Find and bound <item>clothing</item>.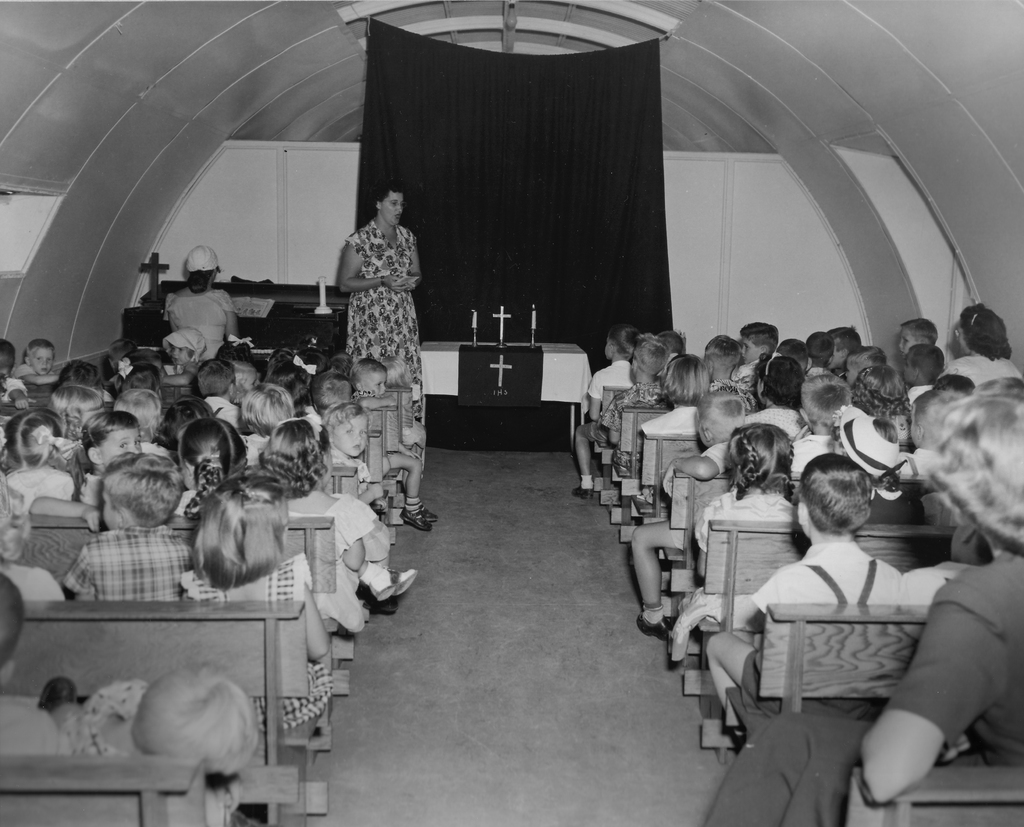
Bound: detection(49, 438, 96, 504).
